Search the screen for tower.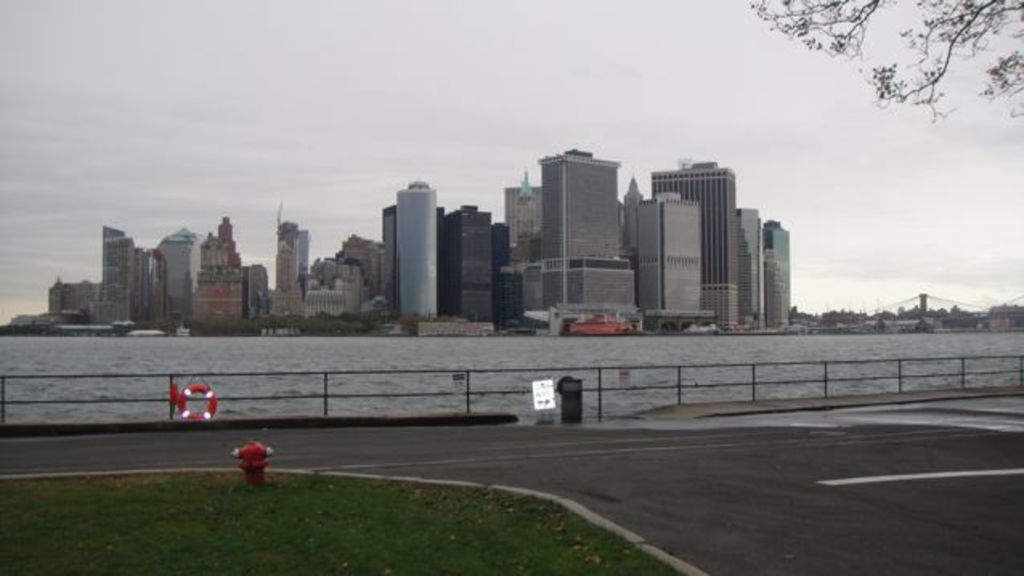
Found at 379, 157, 438, 308.
